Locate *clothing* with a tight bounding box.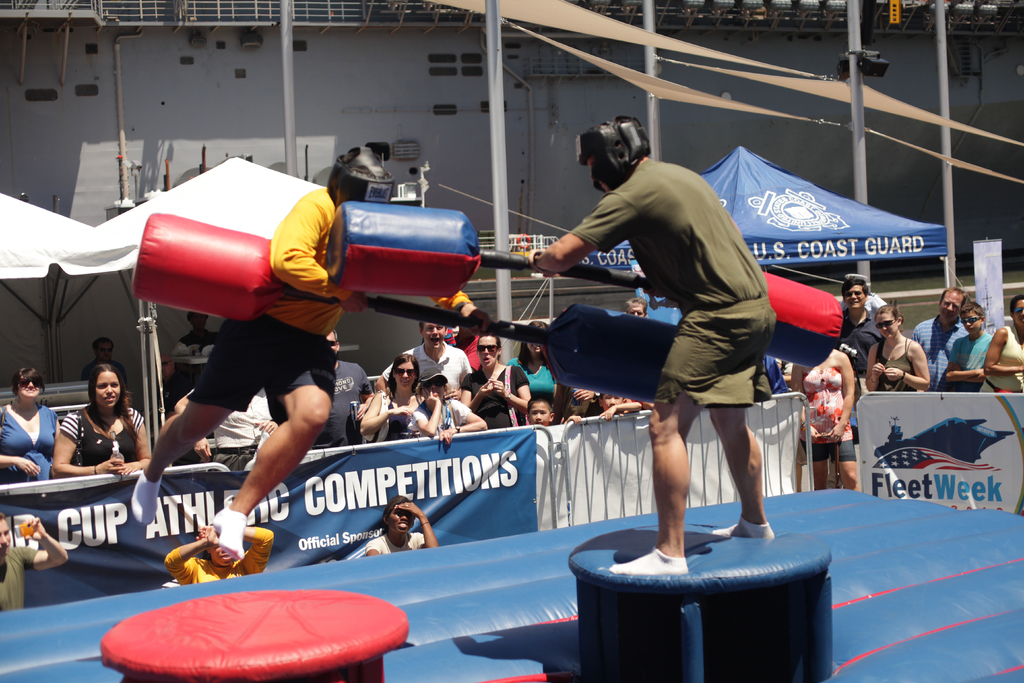
bbox=[531, 360, 566, 406].
